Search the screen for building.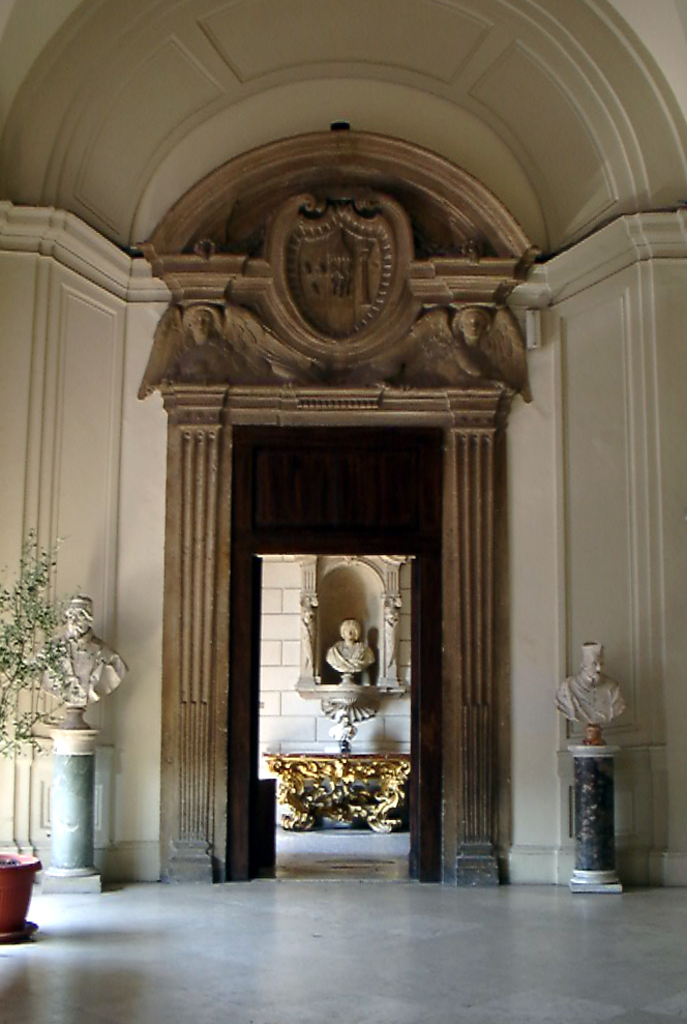
Found at (0, 0, 686, 1023).
